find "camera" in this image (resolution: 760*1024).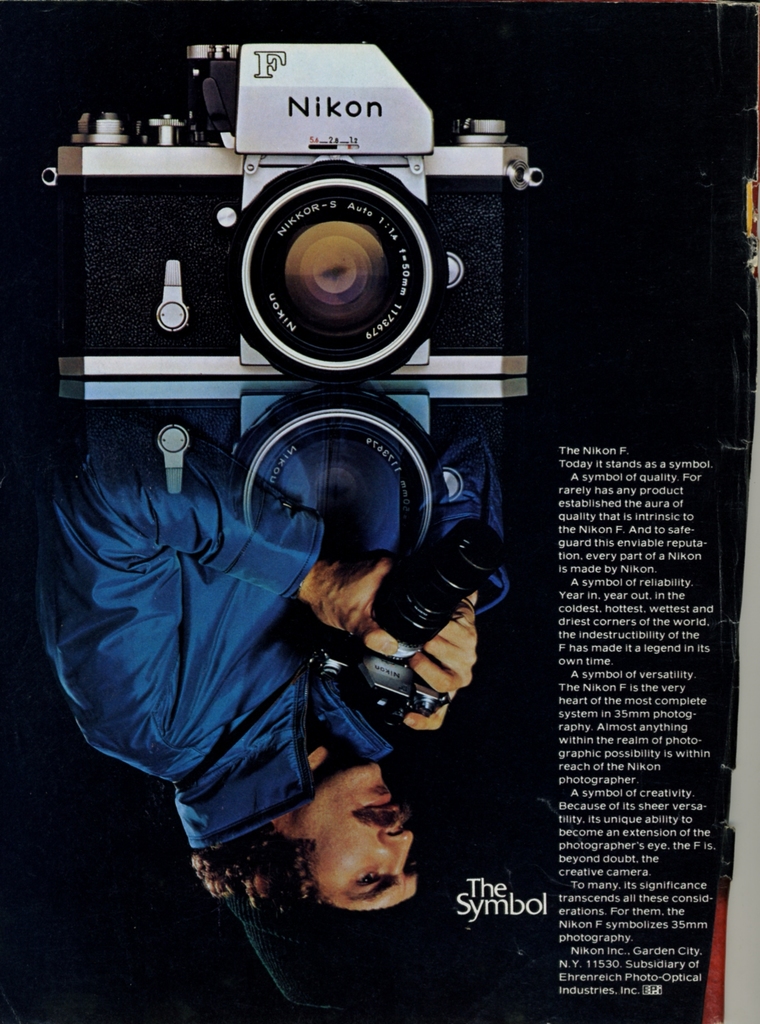
{"left": 31, "top": 40, "right": 561, "bottom": 409}.
